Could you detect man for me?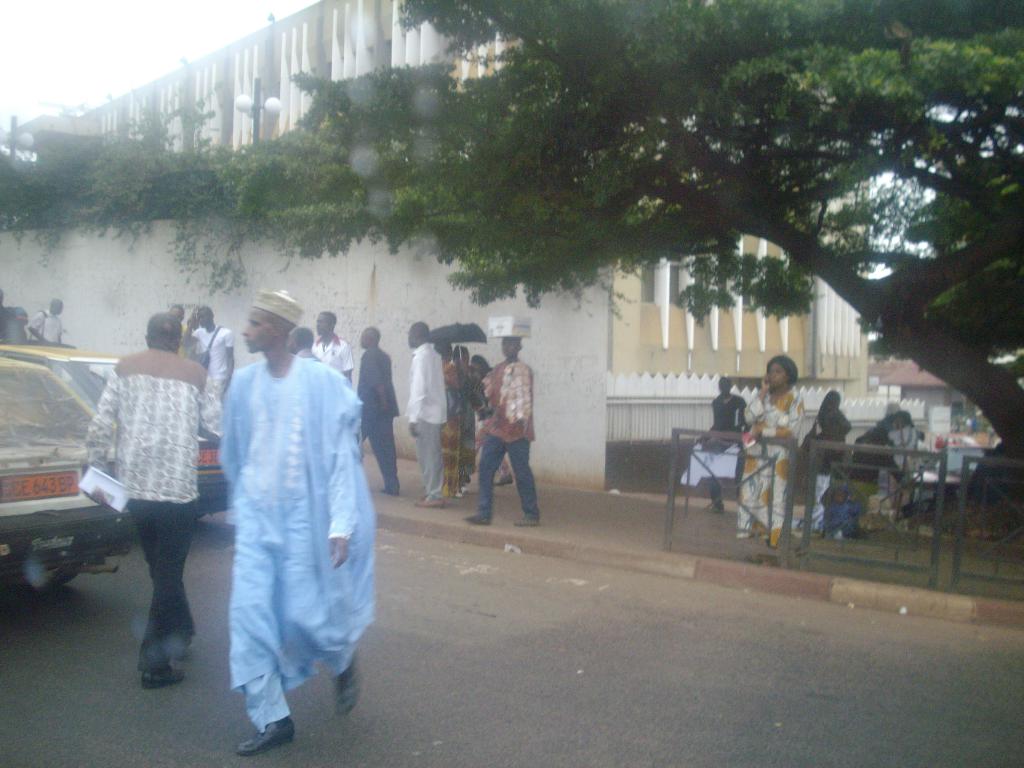
Detection result: crop(0, 291, 31, 325).
